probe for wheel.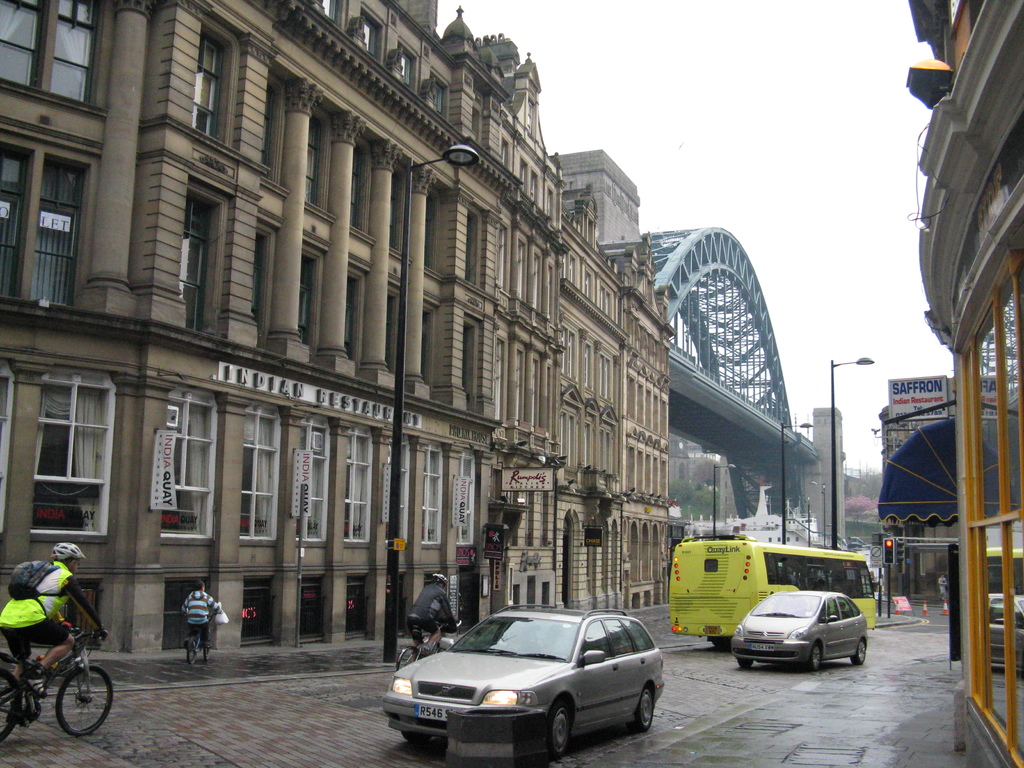
Probe result: crop(407, 726, 448, 762).
